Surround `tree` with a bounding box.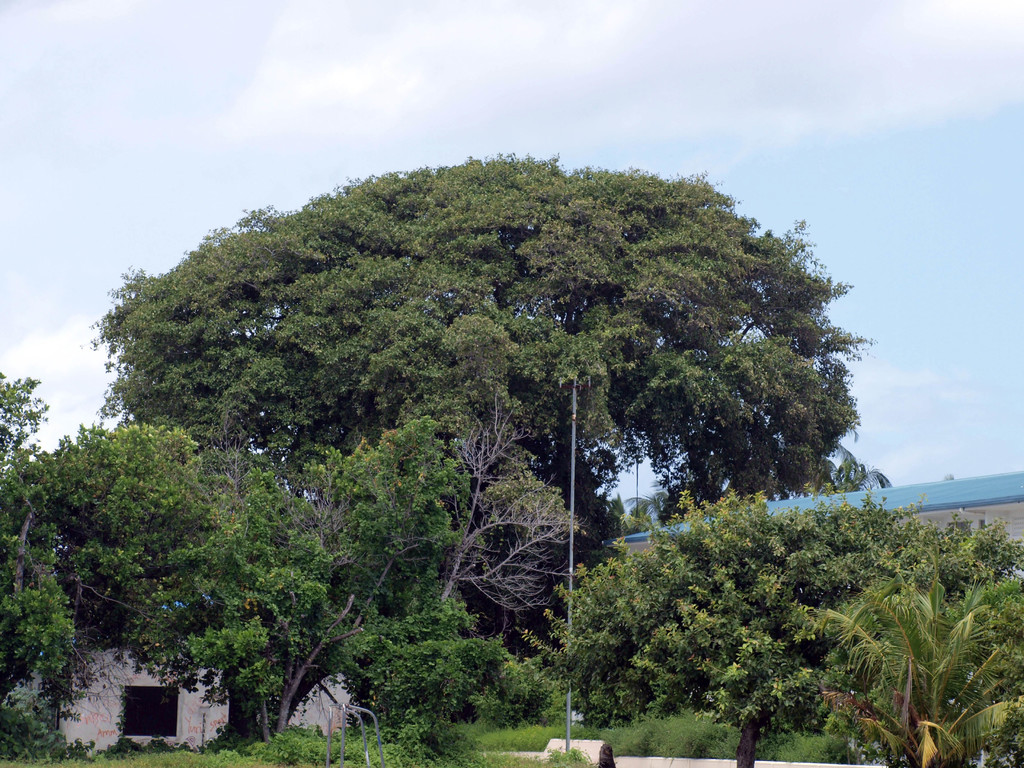
427:388:591:610.
